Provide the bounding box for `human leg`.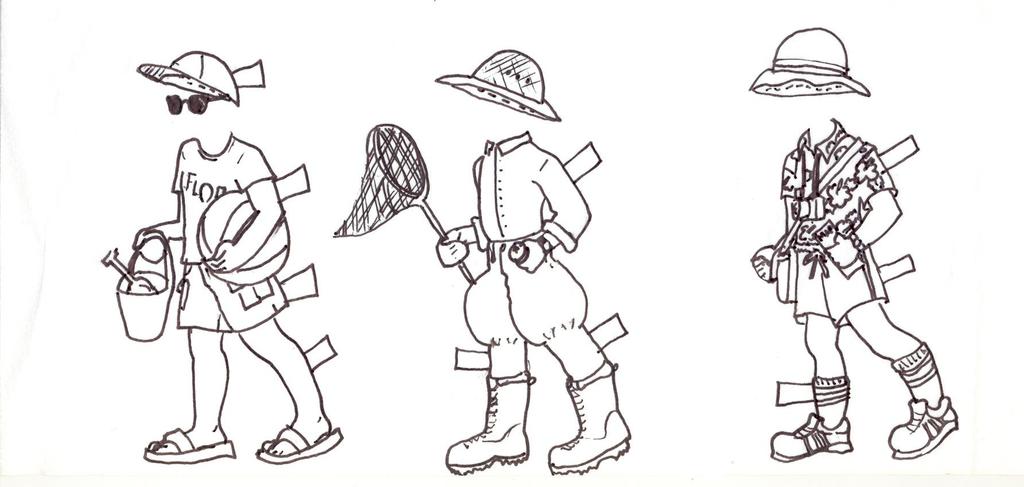
l=769, t=249, r=852, b=458.
